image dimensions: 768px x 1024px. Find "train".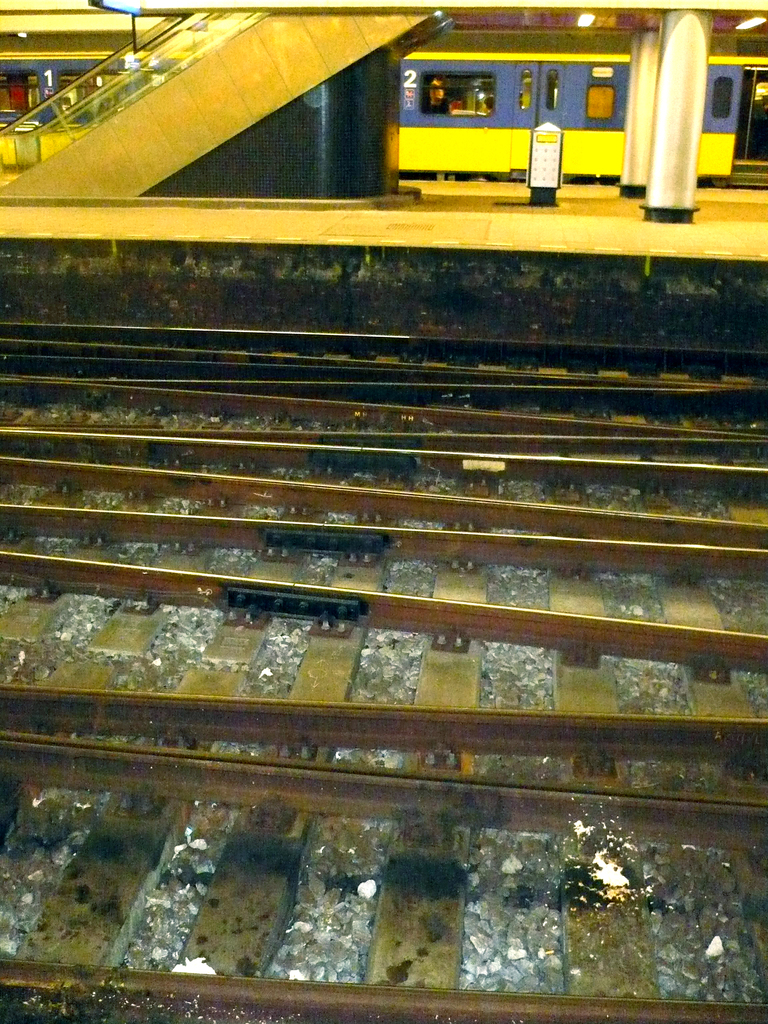
box=[0, 29, 767, 186].
